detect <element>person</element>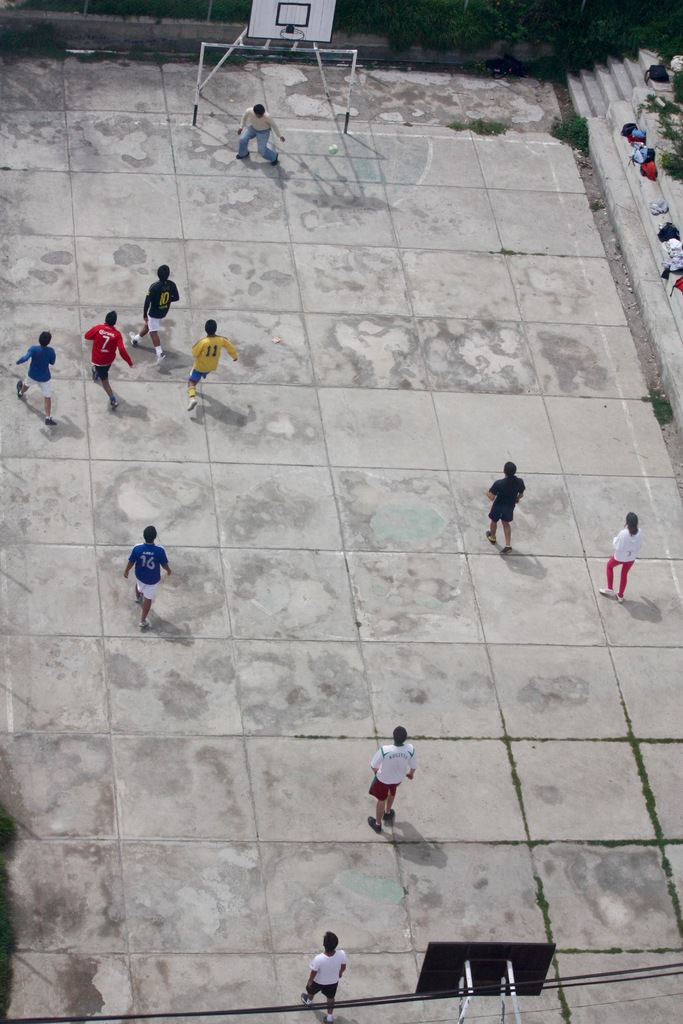
[370,722,417,838]
